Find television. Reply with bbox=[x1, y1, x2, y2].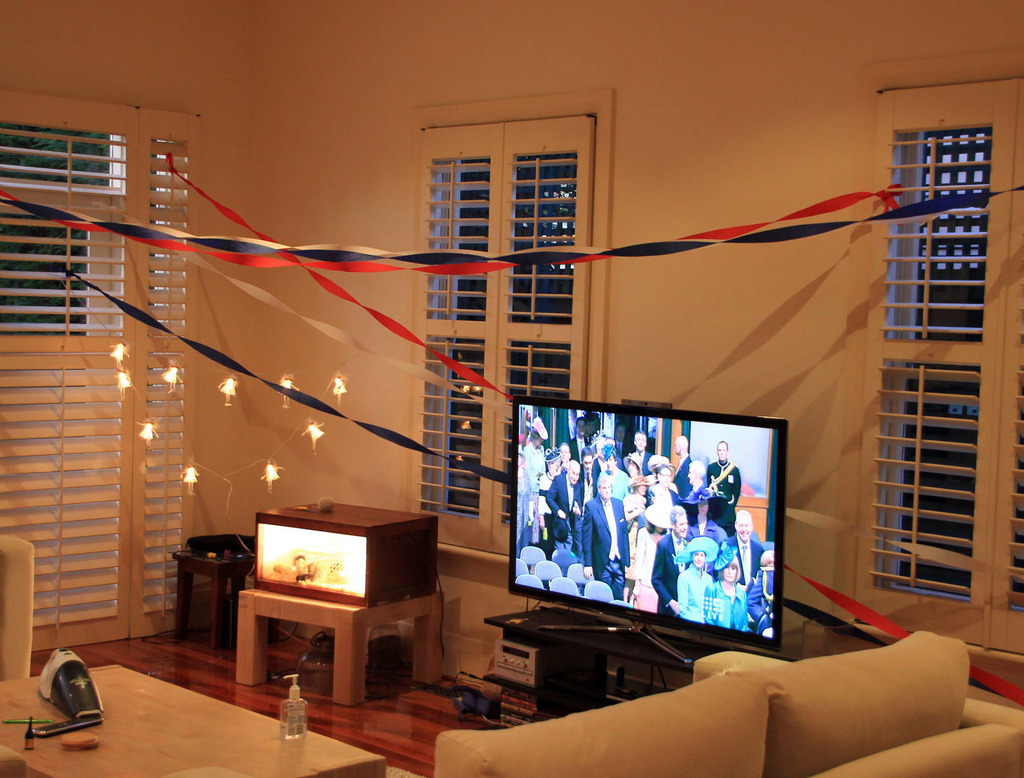
bbox=[504, 394, 784, 645].
